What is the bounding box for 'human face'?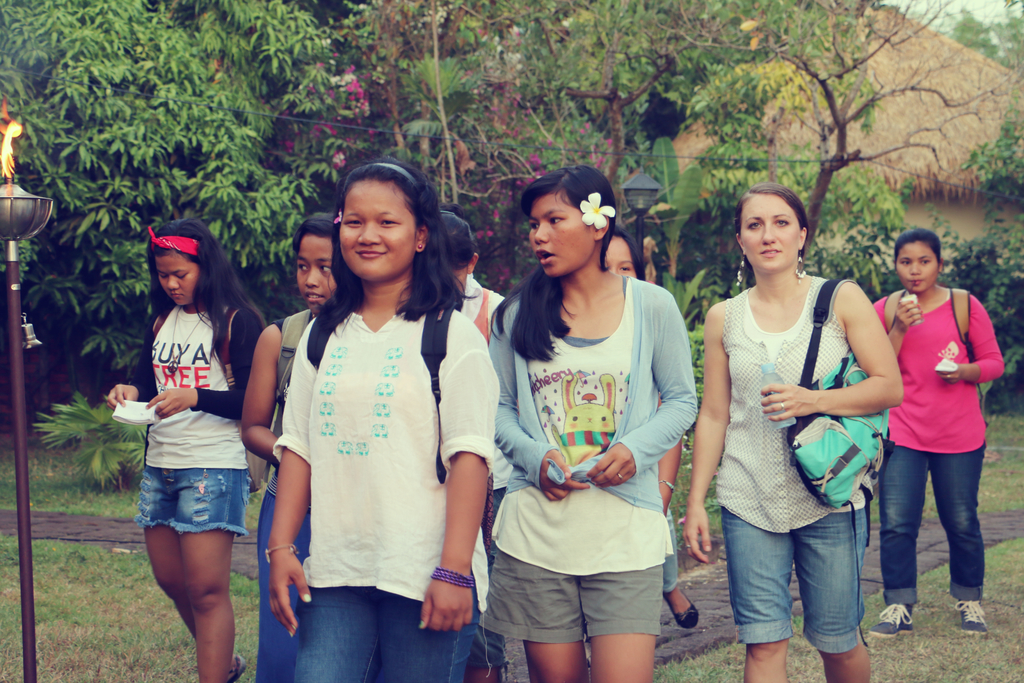
[338,184,417,279].
